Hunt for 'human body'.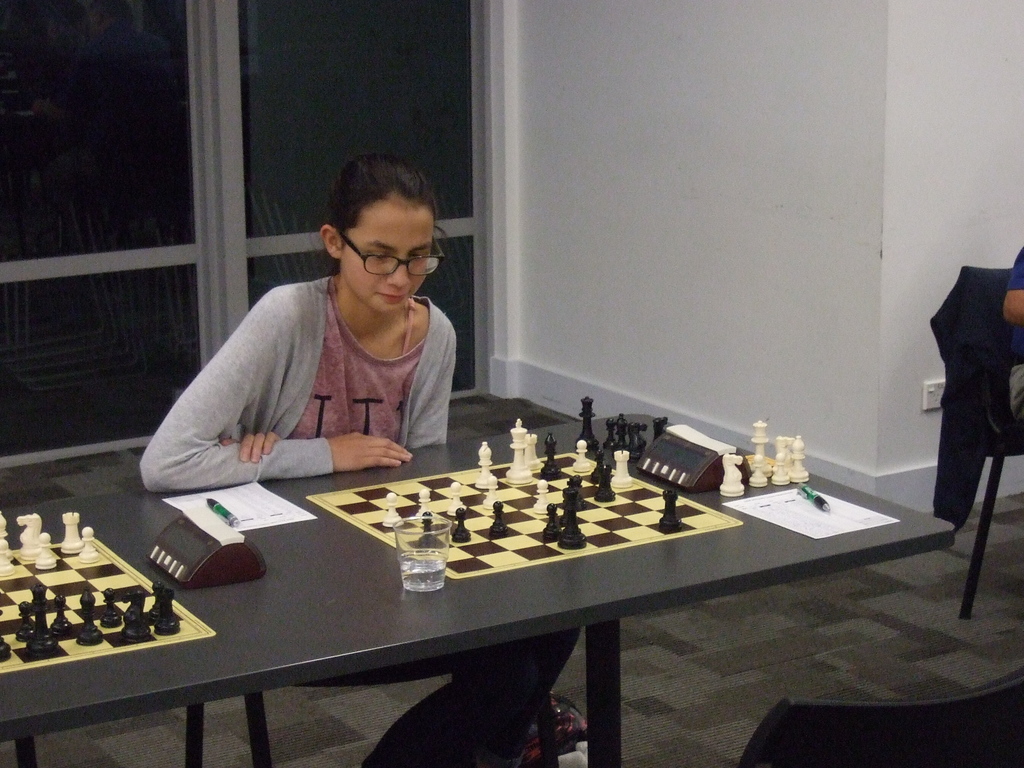
Hunted down at 138:153:582:767.
